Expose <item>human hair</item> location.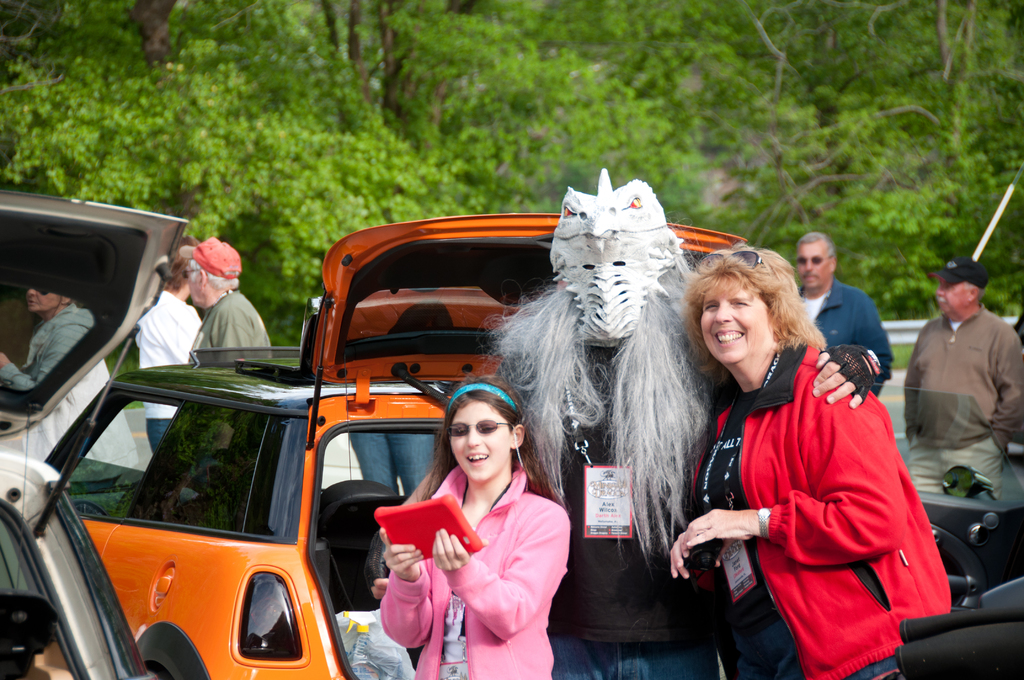
Exposed at box(417, 375, 572, 523).
